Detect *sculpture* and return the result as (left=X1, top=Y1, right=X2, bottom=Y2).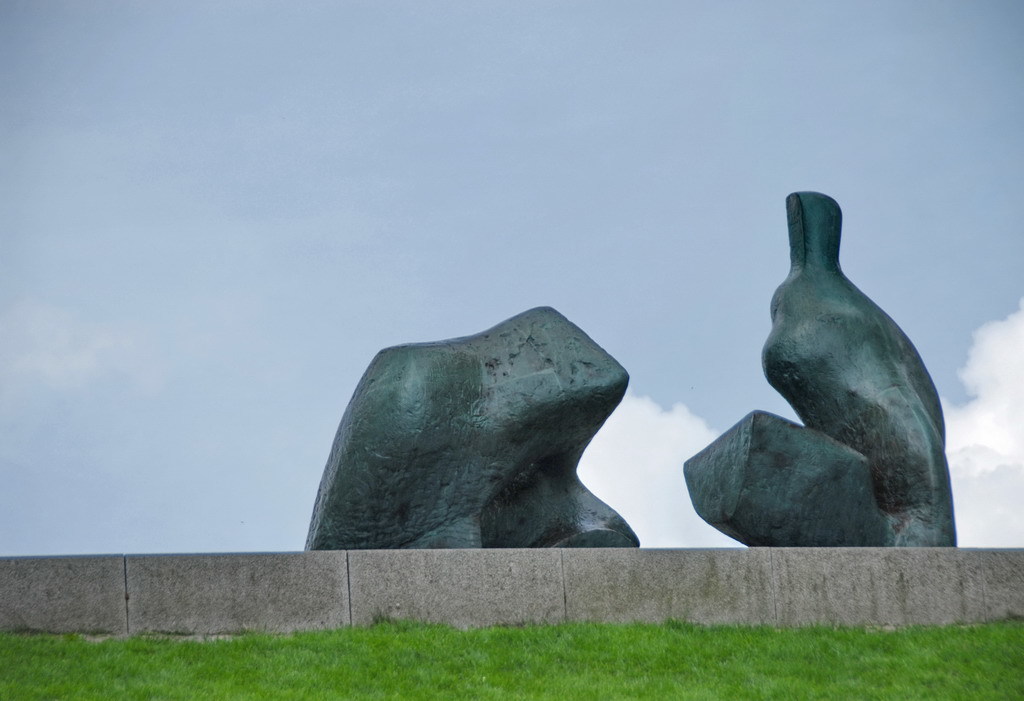
(left=308, top=302, right=644, bottom=545).
